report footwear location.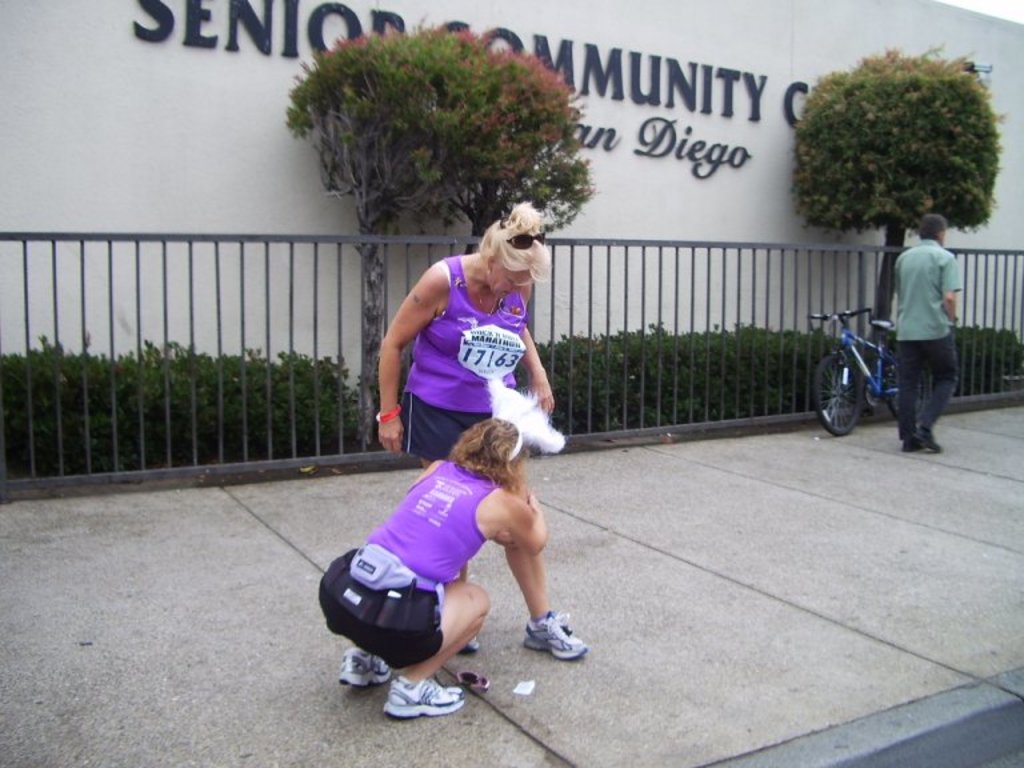
Report: detection(335, 648, 397, 692).
